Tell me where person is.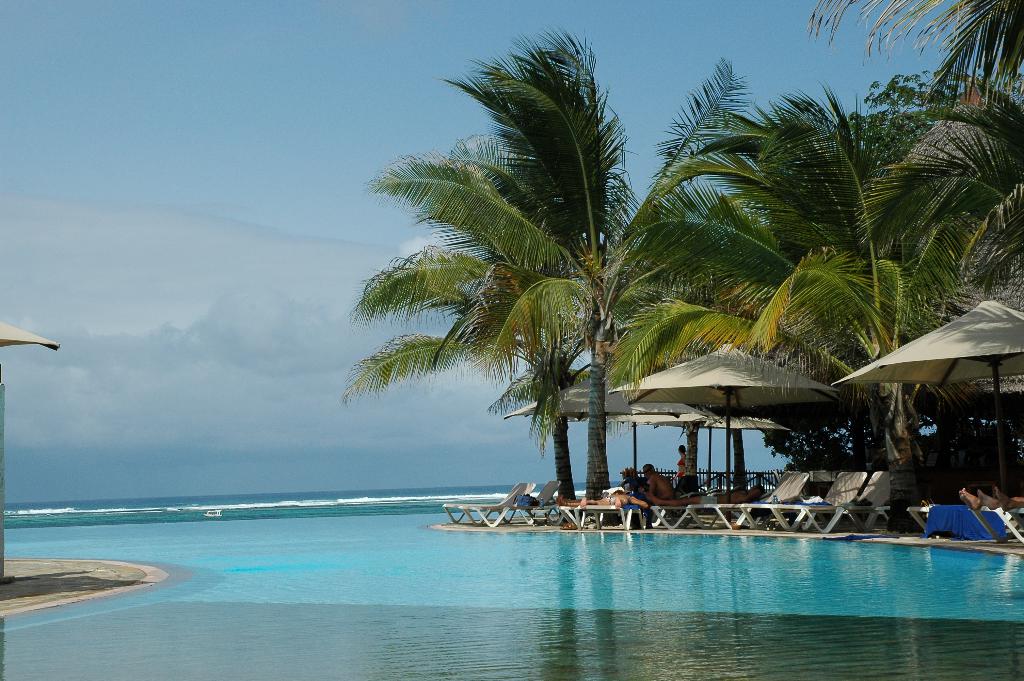
person is at bbox=[647, 484, 767, 505].
